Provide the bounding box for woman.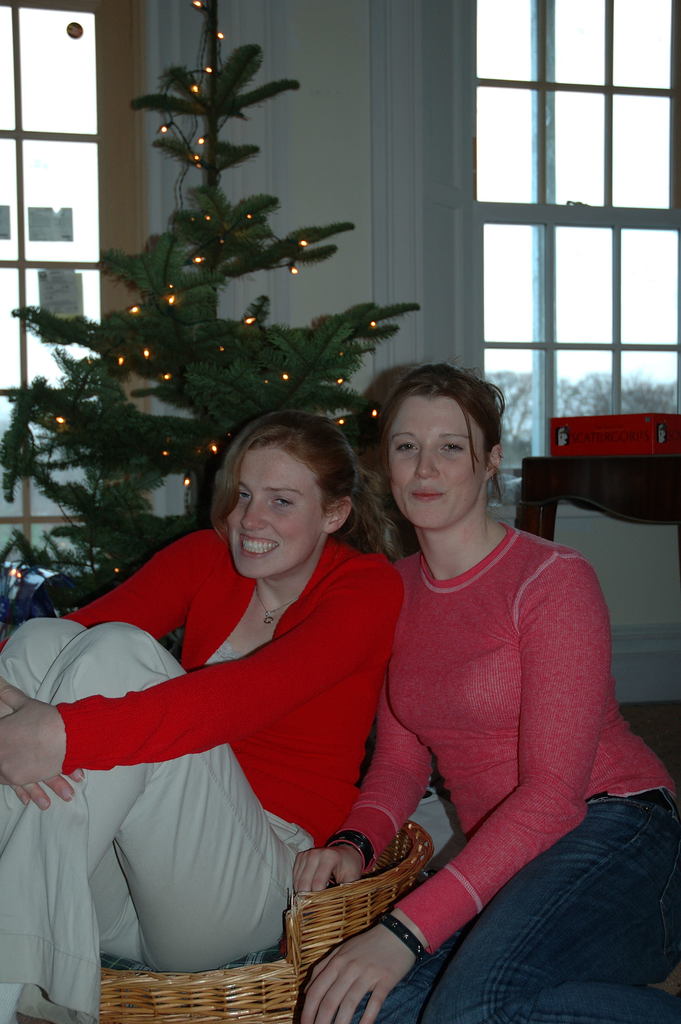
300 362 680 1023.
